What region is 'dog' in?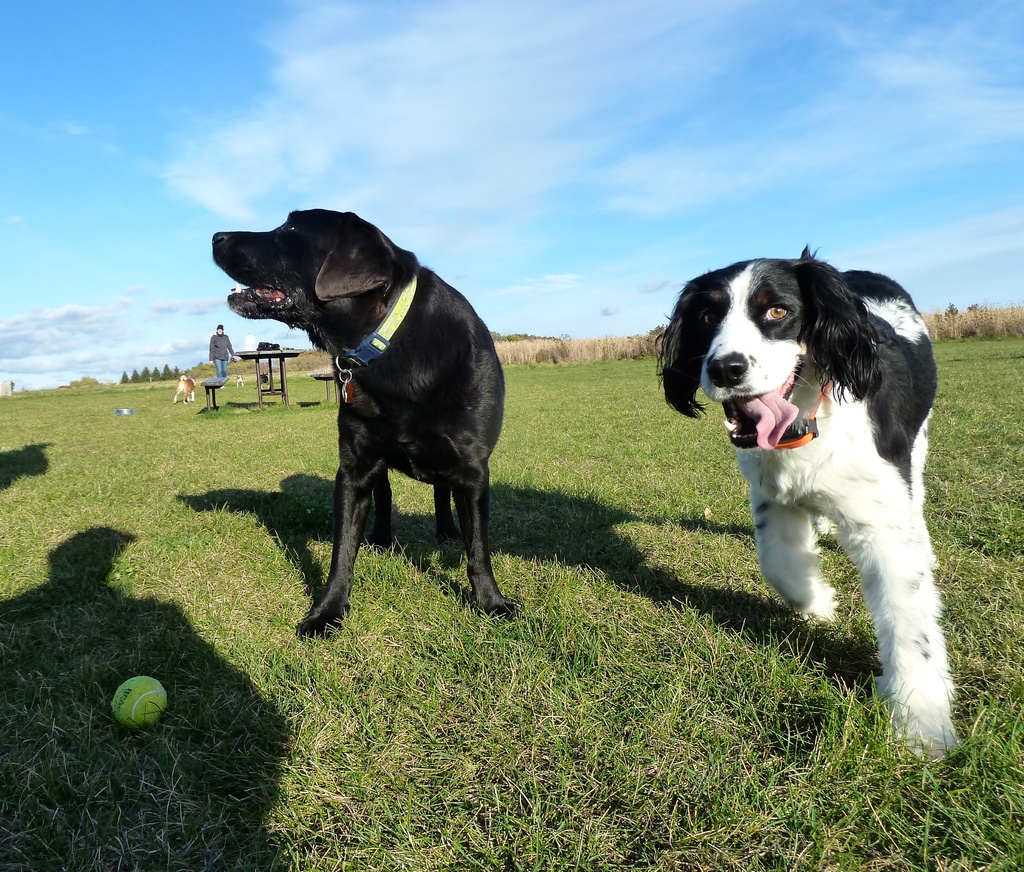
<box>169,376,198,409</box>.
